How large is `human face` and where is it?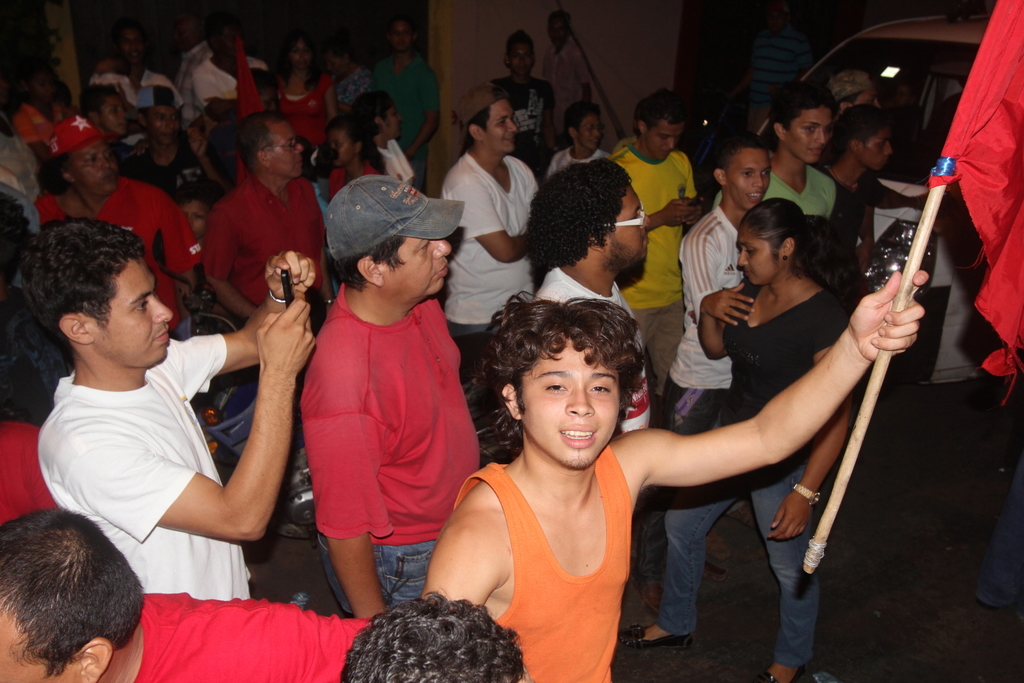
Bounding box: [x1=739, y1=228, x2=784, y2=288].
